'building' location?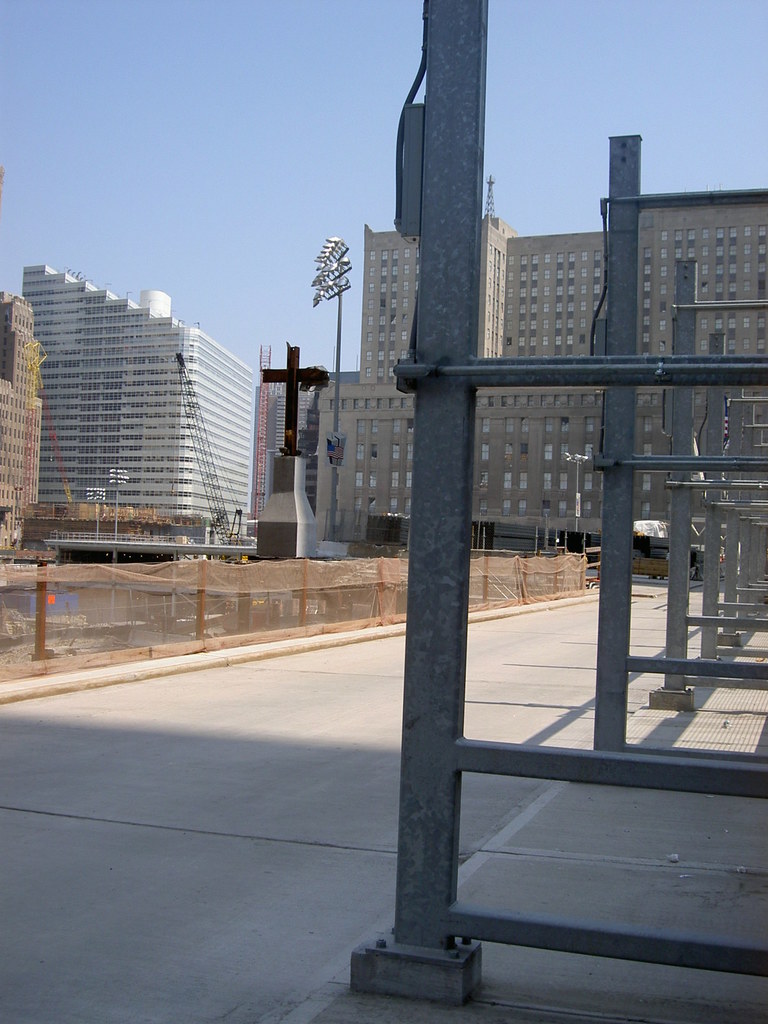
(319,209,767,540)
